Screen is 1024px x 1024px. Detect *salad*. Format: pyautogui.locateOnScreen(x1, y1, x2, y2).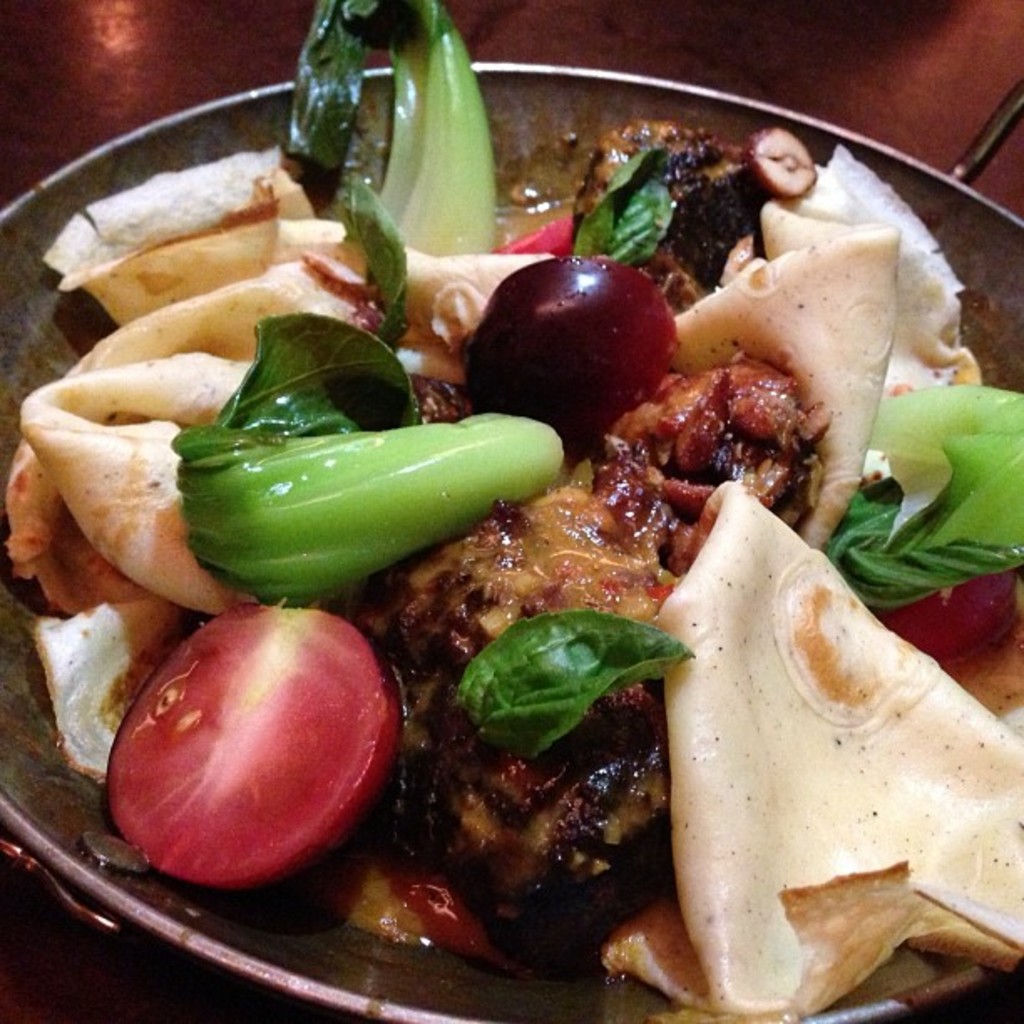
pyautogui.locateOnScreen(3, 0, 1022, 1022).
